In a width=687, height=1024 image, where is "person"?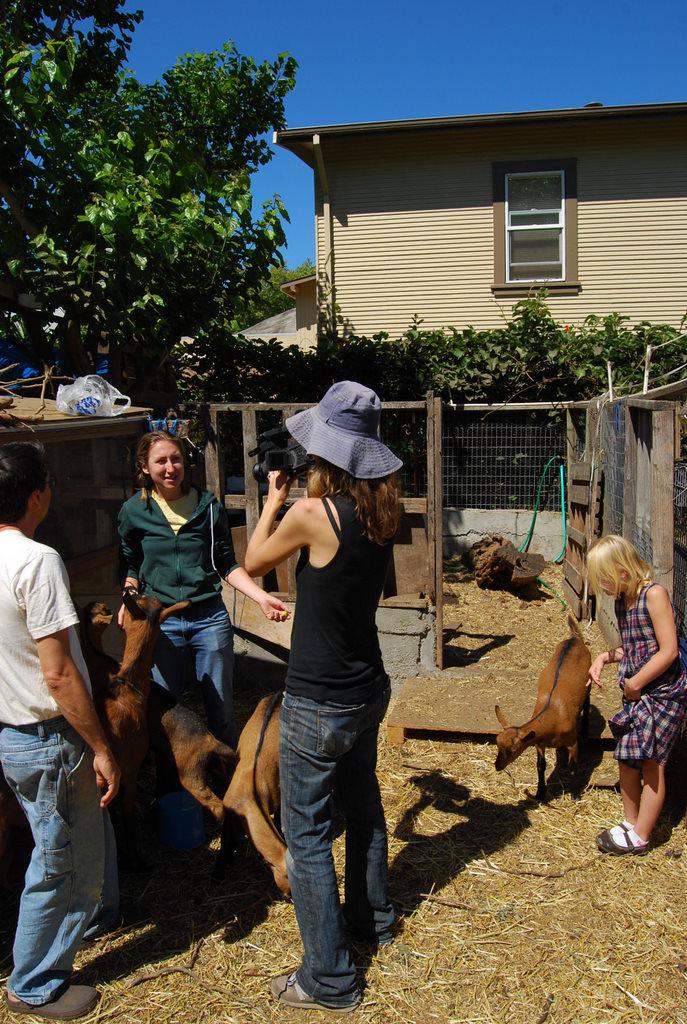
bbox=[110, 430, 288, 737].
